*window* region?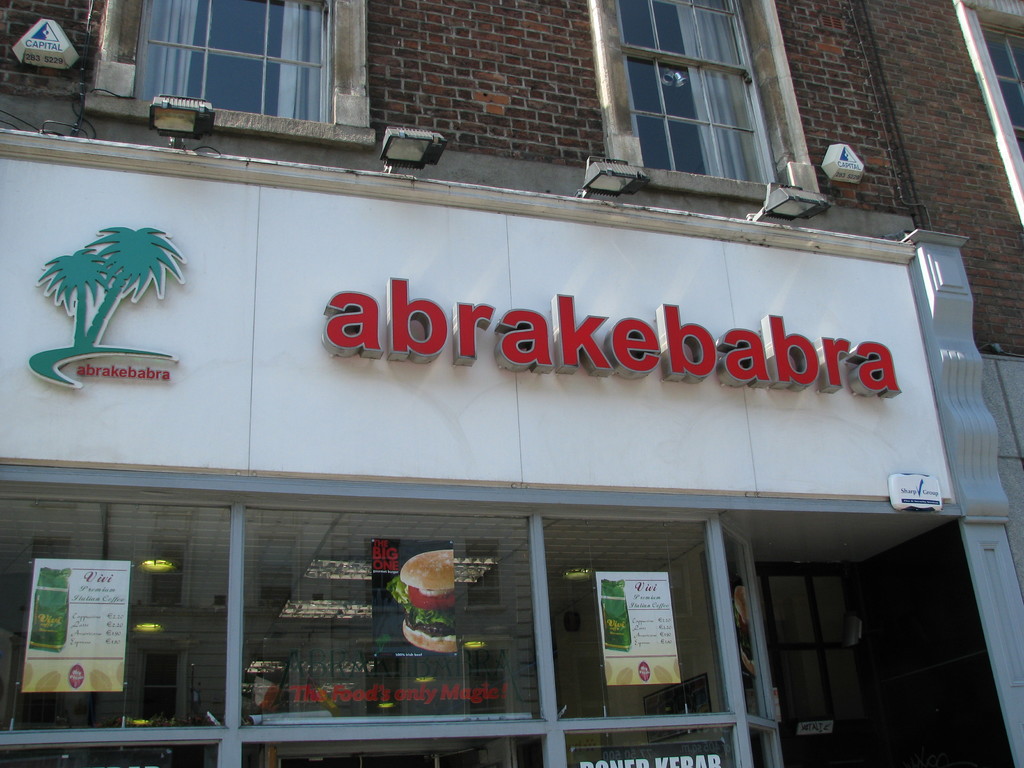
left=948, top=0, right=1023, bottom=236
